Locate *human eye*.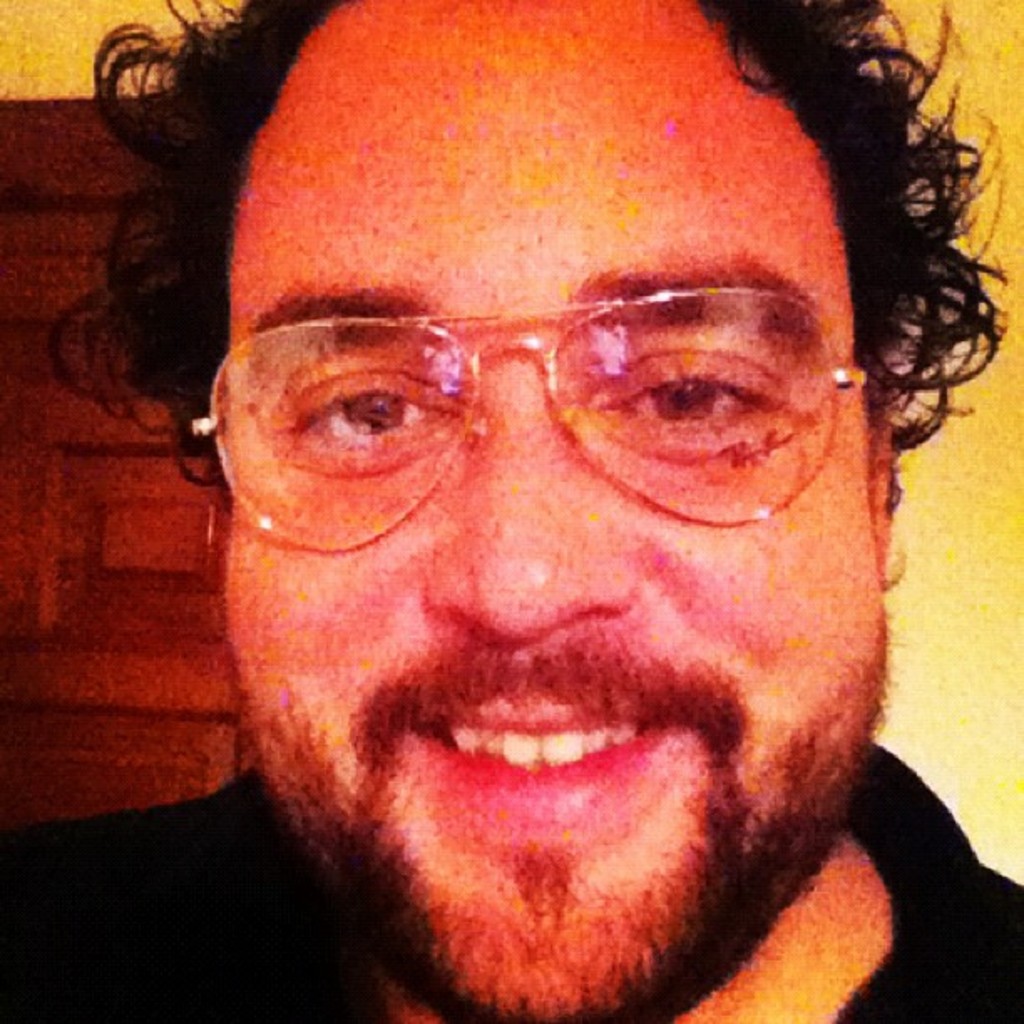
Bounding box: select_region(268, 360, 460, 470).
